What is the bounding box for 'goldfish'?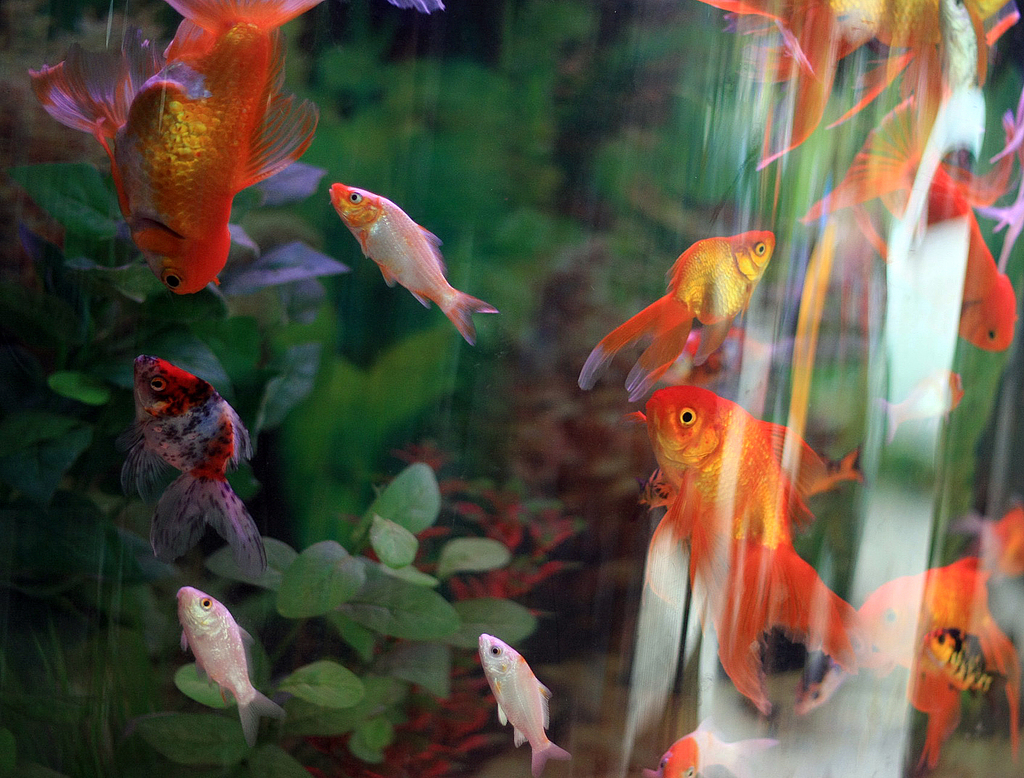
x1=582, y1=229, x2=775, y2=405.
